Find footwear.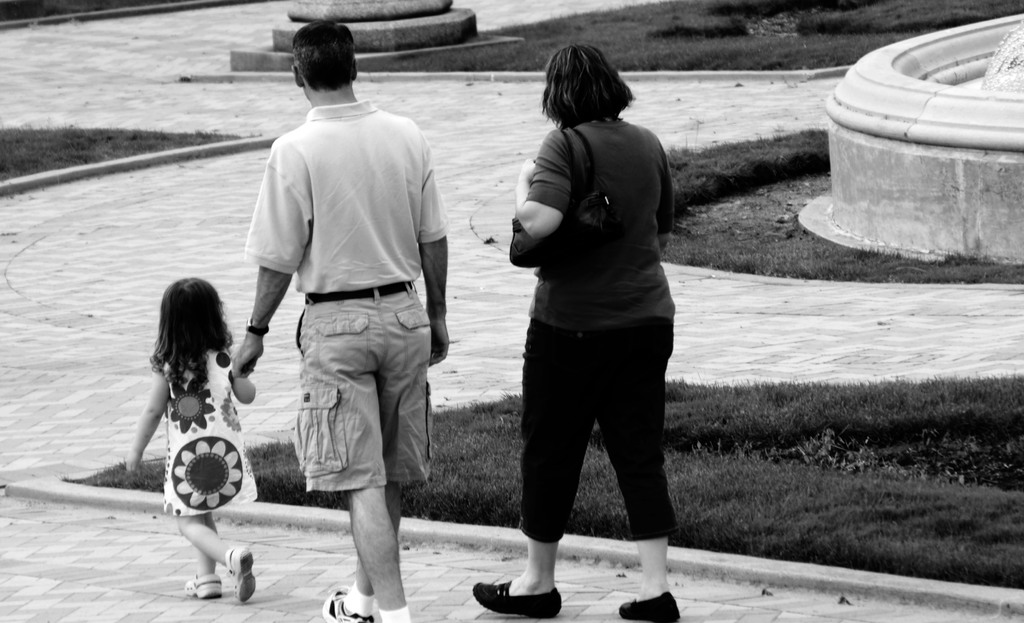
{"left": 320, "top": 589, "right": 374, "bottom": 622}.
